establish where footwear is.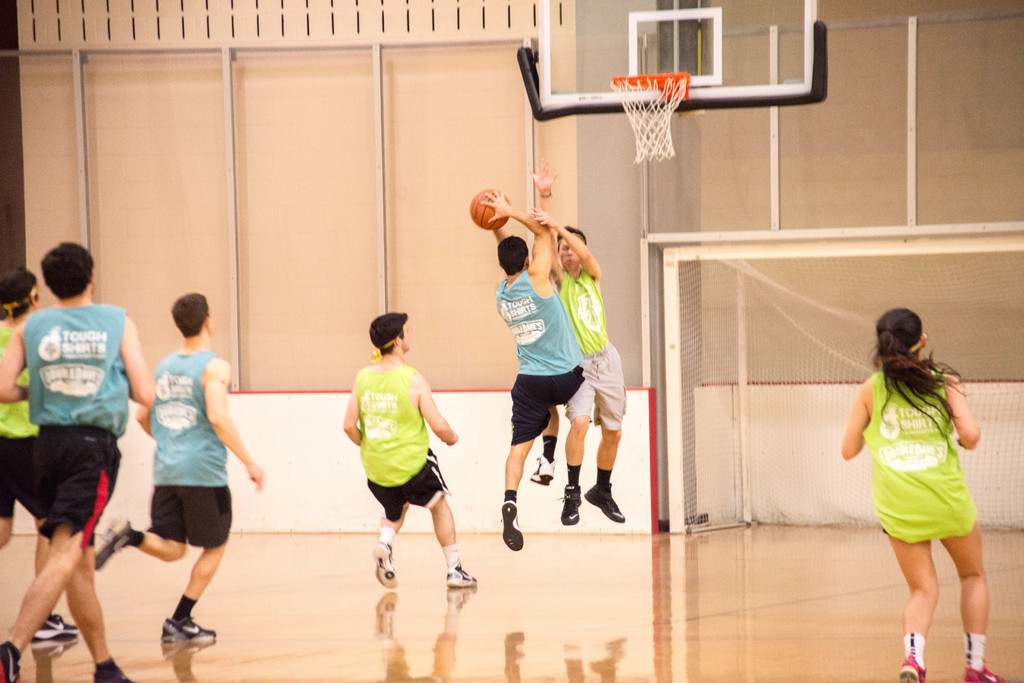
Established at <bbox>502, 496, 522, 551</bbox>.
